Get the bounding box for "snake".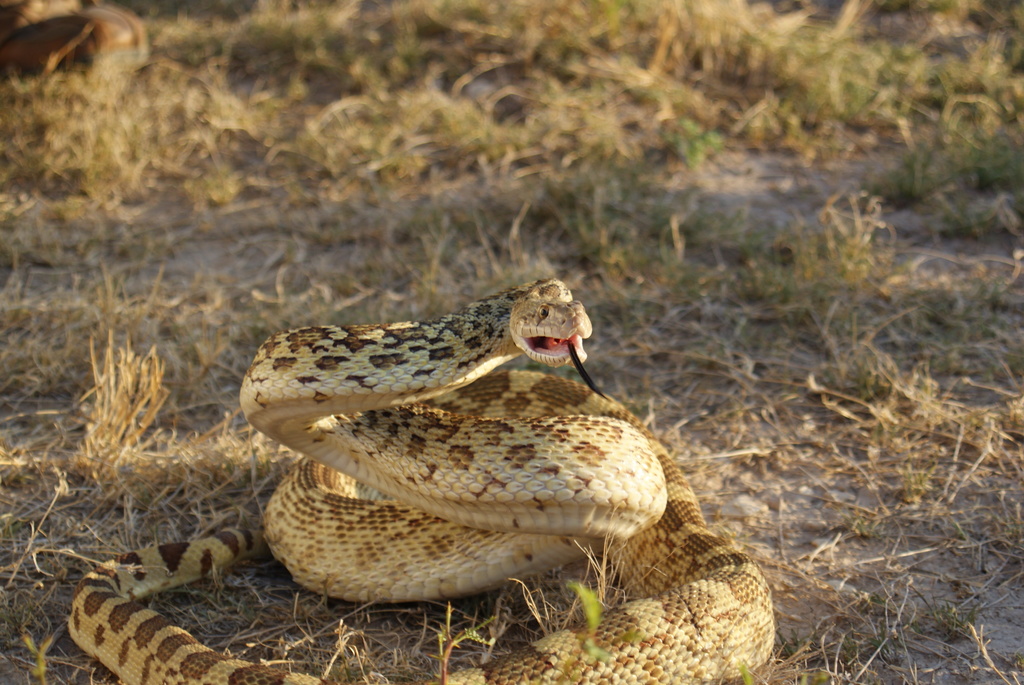
66/276/777/684.
